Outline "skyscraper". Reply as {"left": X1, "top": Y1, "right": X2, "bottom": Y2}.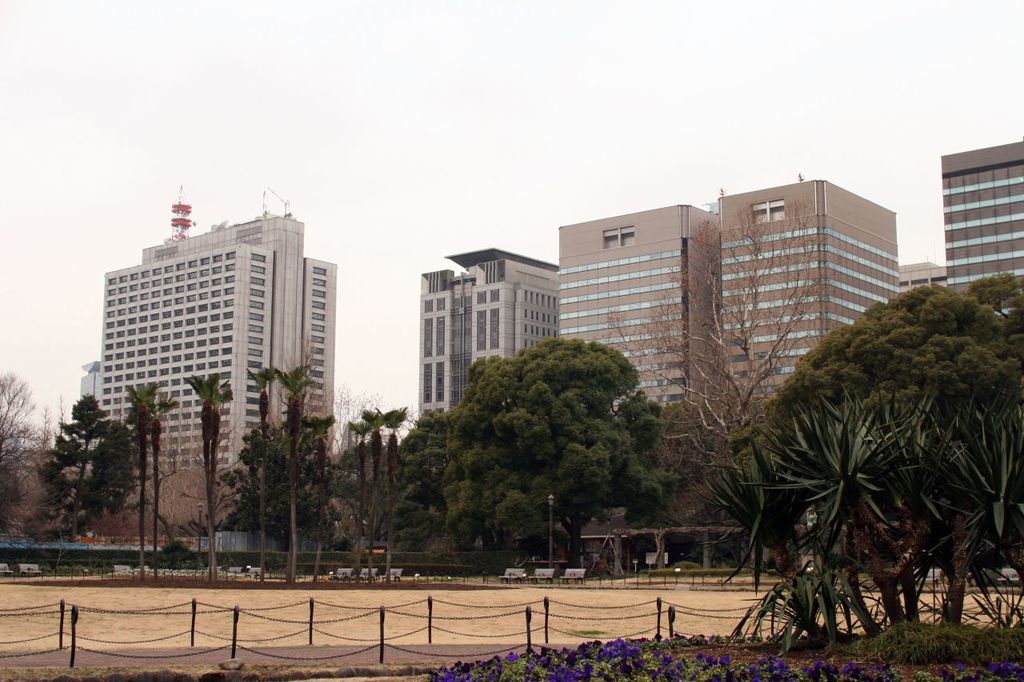
{"left": 550, "top": 226, "right": 722, "bottom": 431}.
